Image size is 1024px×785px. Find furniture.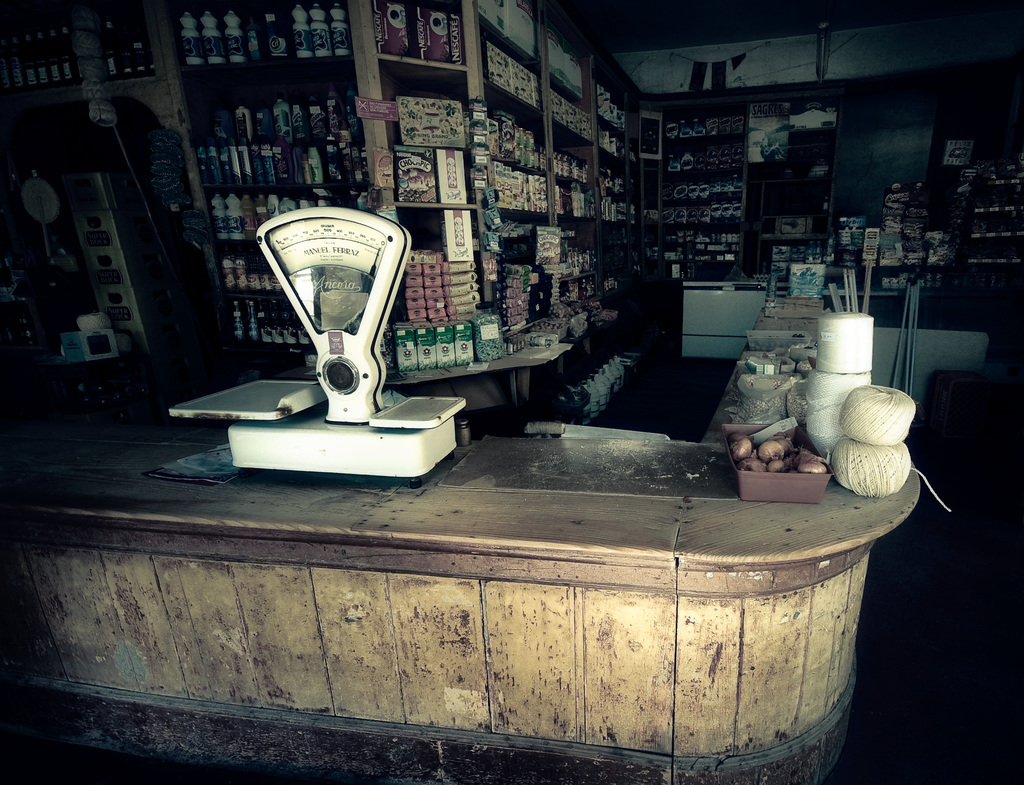
{"x1": 0, "y1": 0, "x2": 1023, "y2": 784}.
